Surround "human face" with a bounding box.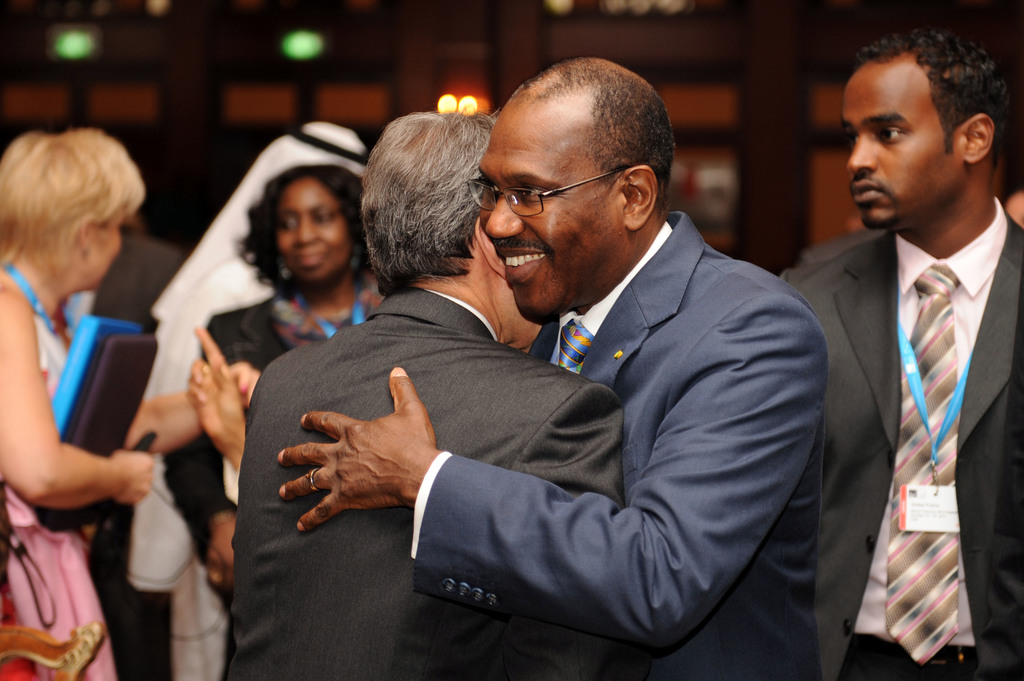
detection(278, 176, 348, 284).
